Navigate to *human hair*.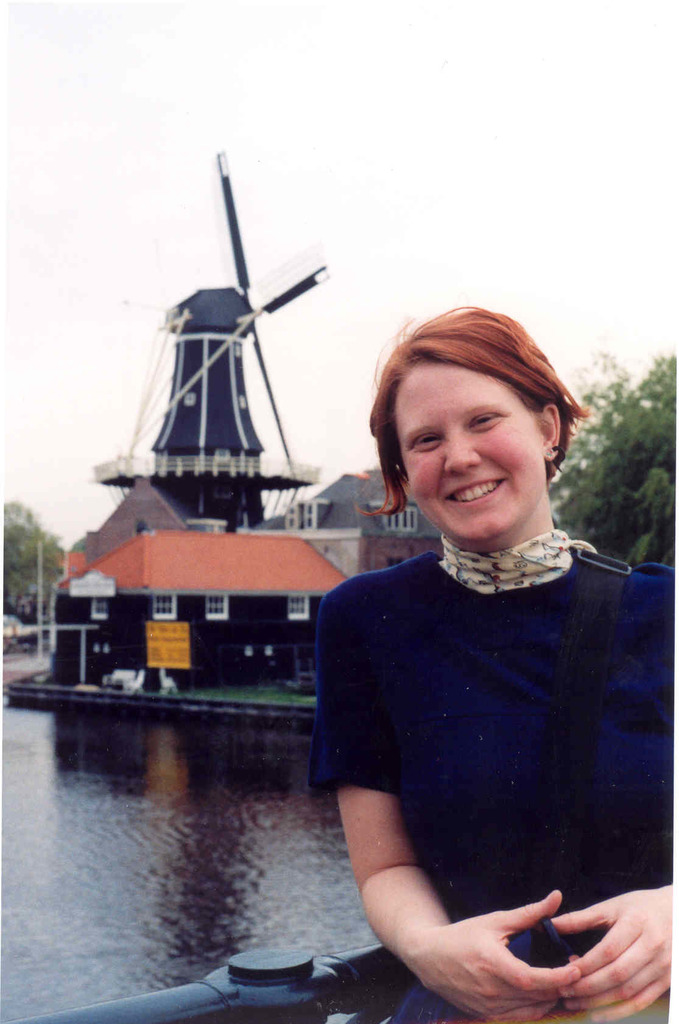
Navigation target: (left=361, top=311, right=581, bottom=551).
